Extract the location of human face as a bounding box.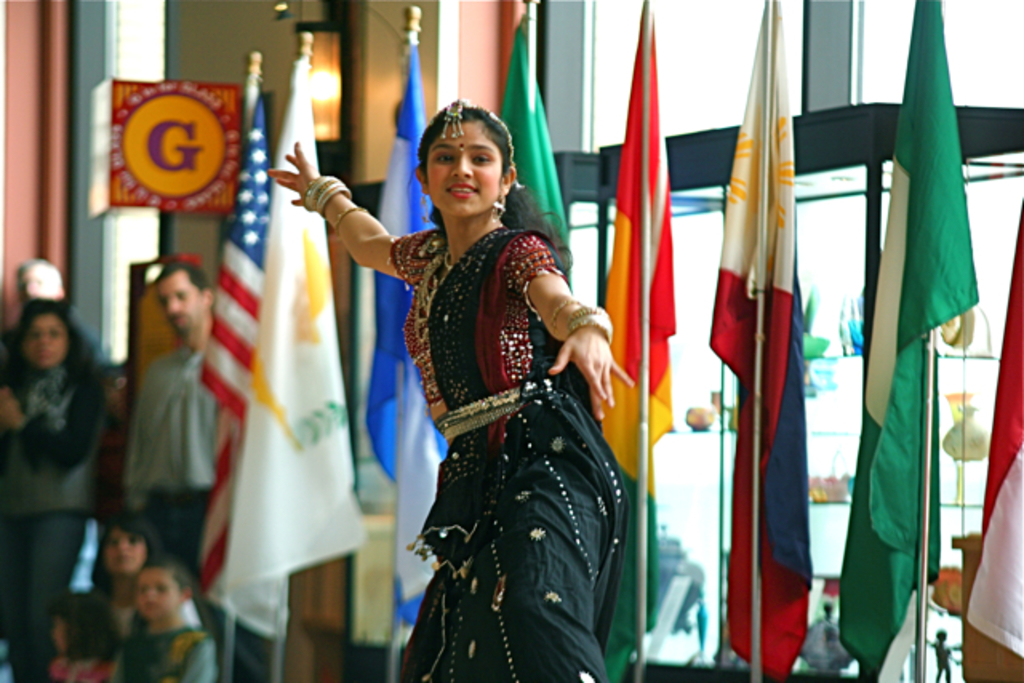
crop(429, 125, 502, 222).
